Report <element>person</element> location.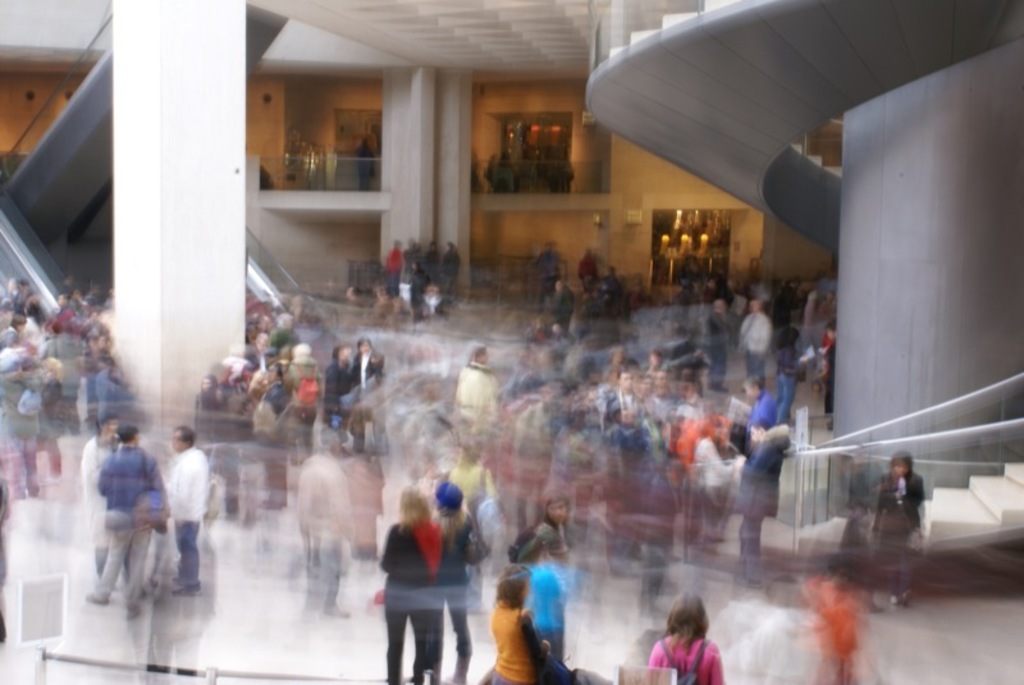
Report: l=548, t=147, r=575, b=189.
